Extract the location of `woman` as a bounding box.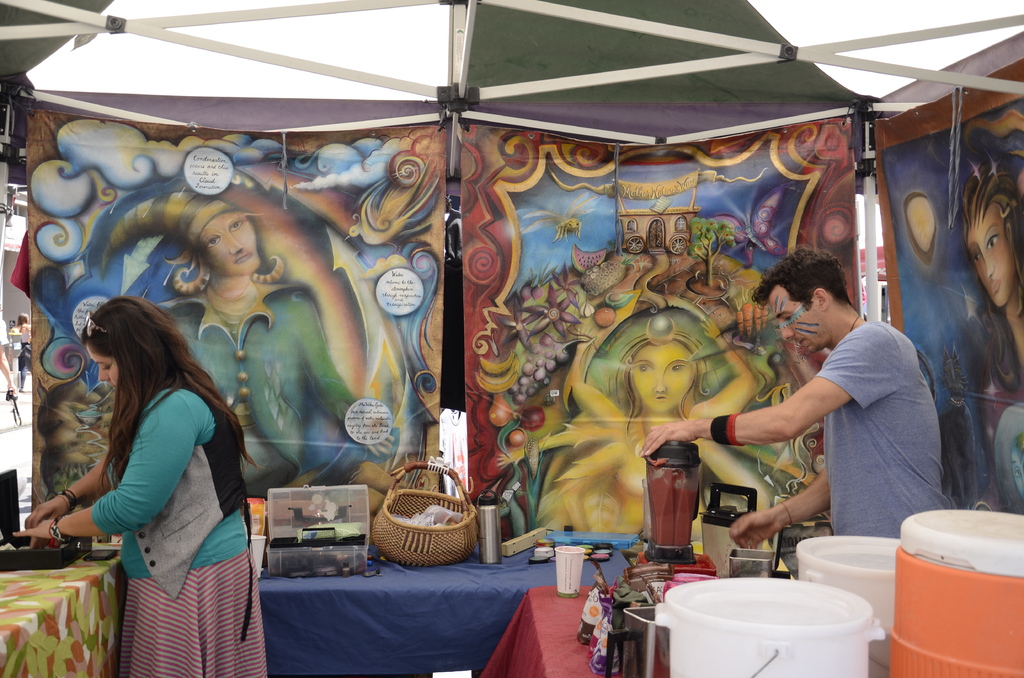
497:312:778:535.
